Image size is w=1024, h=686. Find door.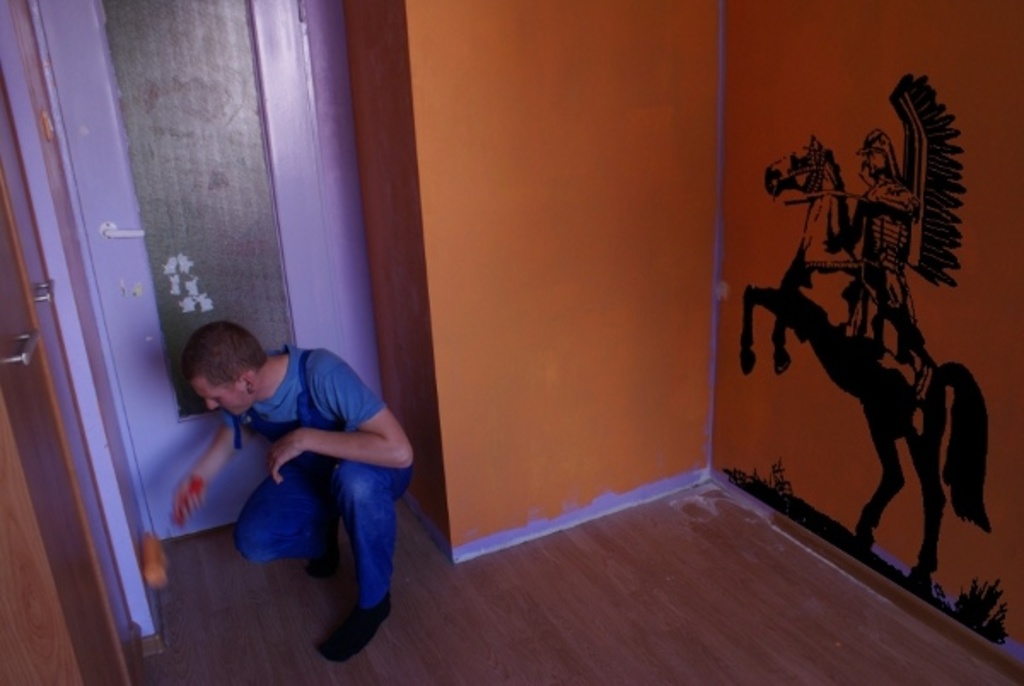
{"left": 27, "top": 0, "right": 377, "bottom": 549}.
